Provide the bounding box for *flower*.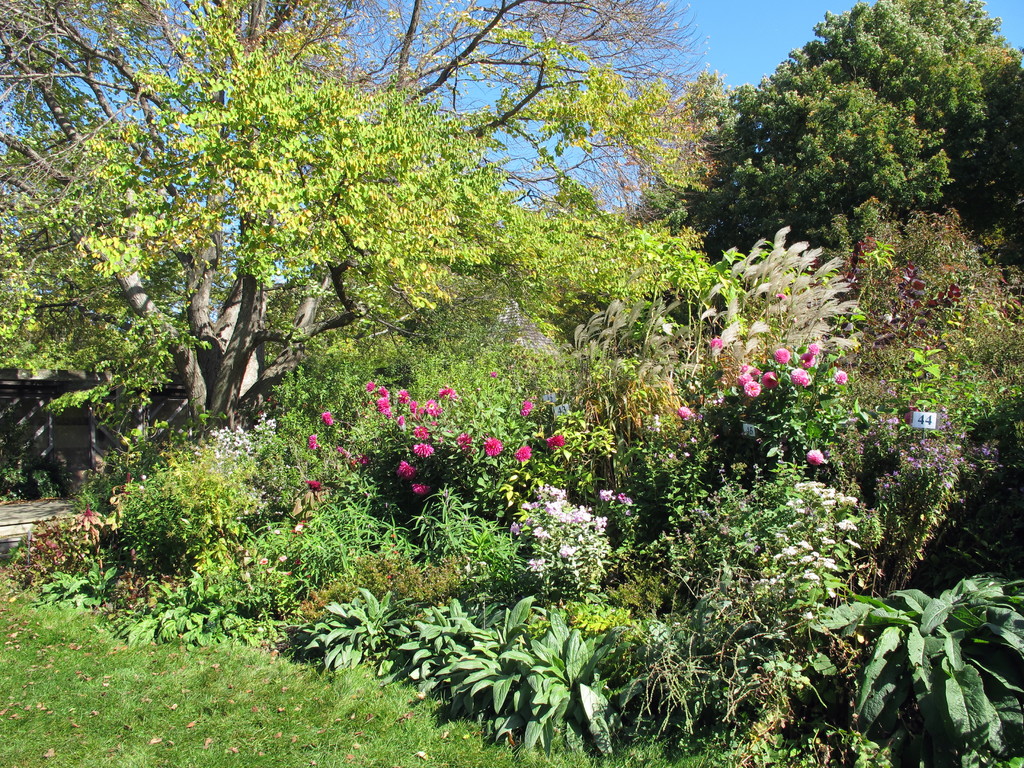
bbox=[805, 447, 828, 465].
